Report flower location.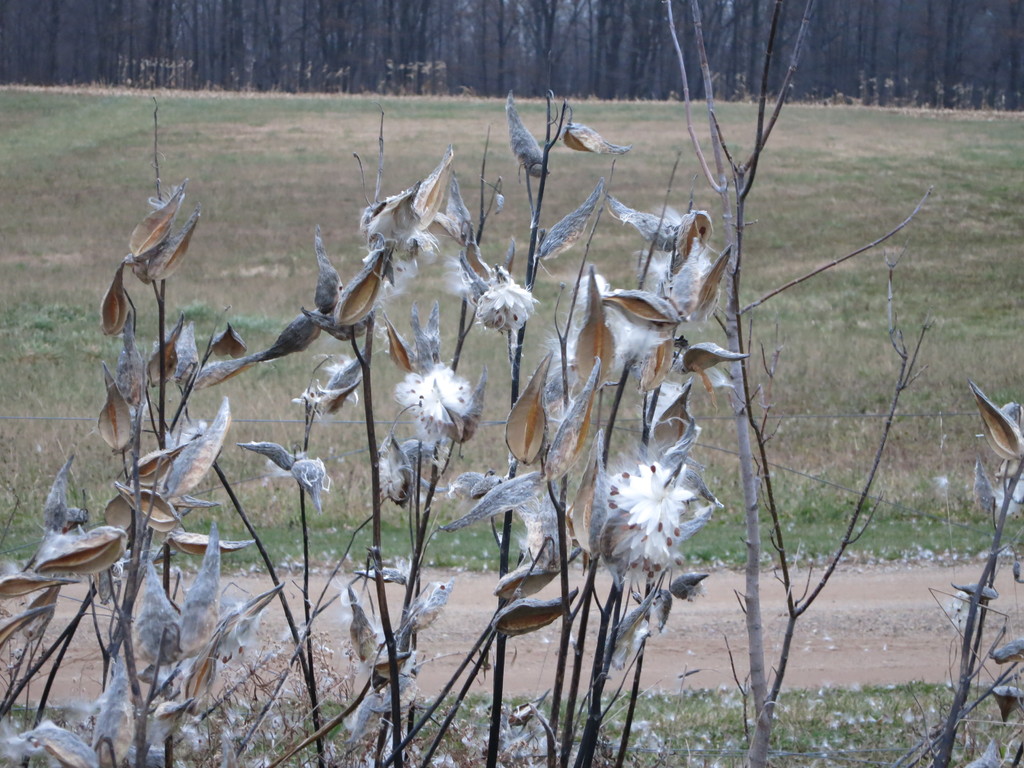
Report: left=596, top=456, right=702, bottom=575.
